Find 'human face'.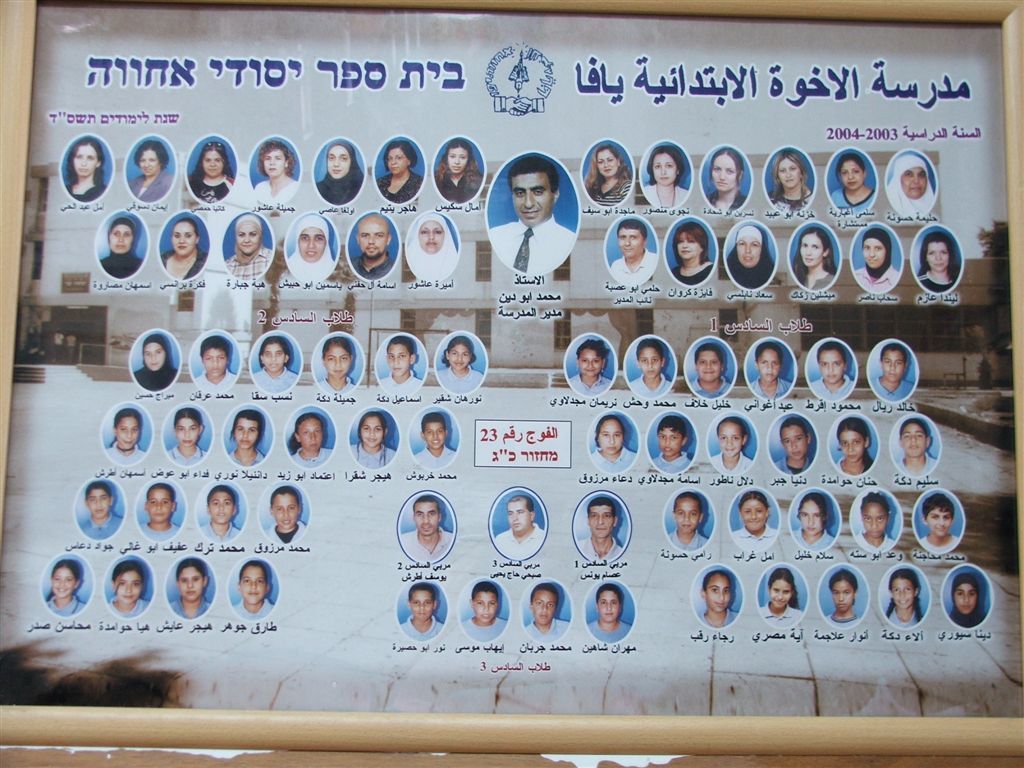
locate(712, 422, 747, 459).
